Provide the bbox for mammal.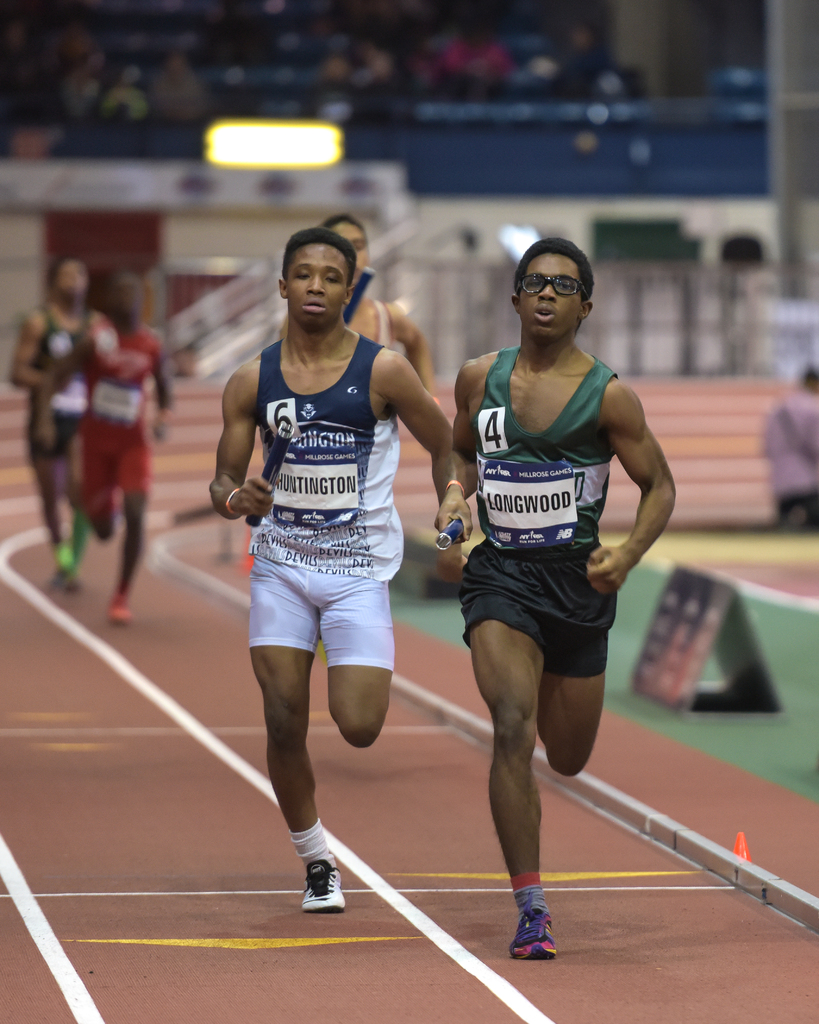
{"x1": 763, "y1": 357, "x2": 818, "y2": 532}.
